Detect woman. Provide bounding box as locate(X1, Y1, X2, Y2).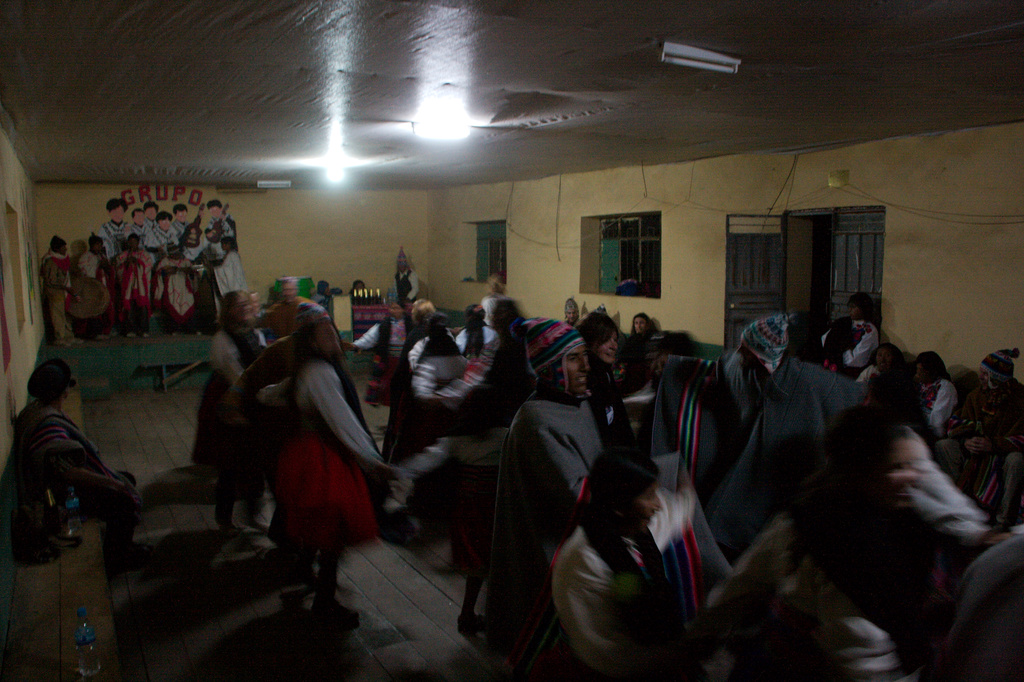
locate(560, 297, 582, 331).
